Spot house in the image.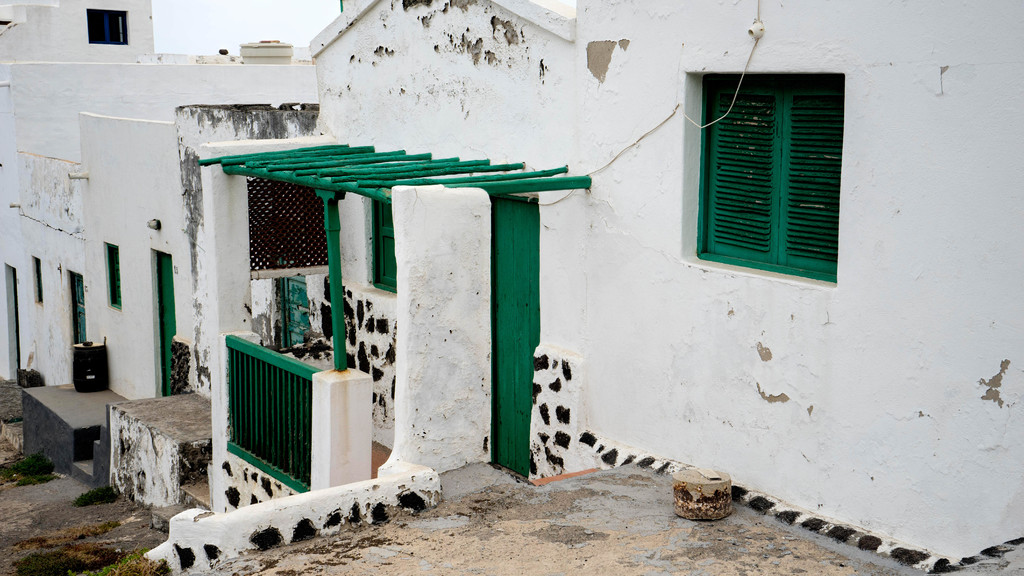
house found at bbox=(14, 111, 174, 494).
